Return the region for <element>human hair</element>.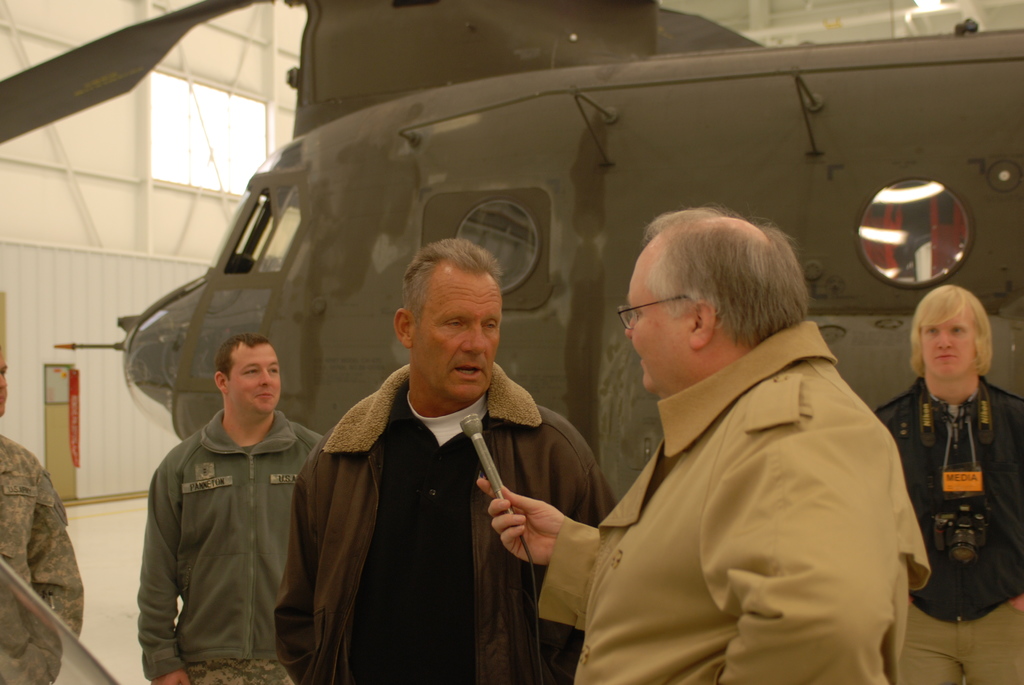
bbox(916, 285, 995, 377).
